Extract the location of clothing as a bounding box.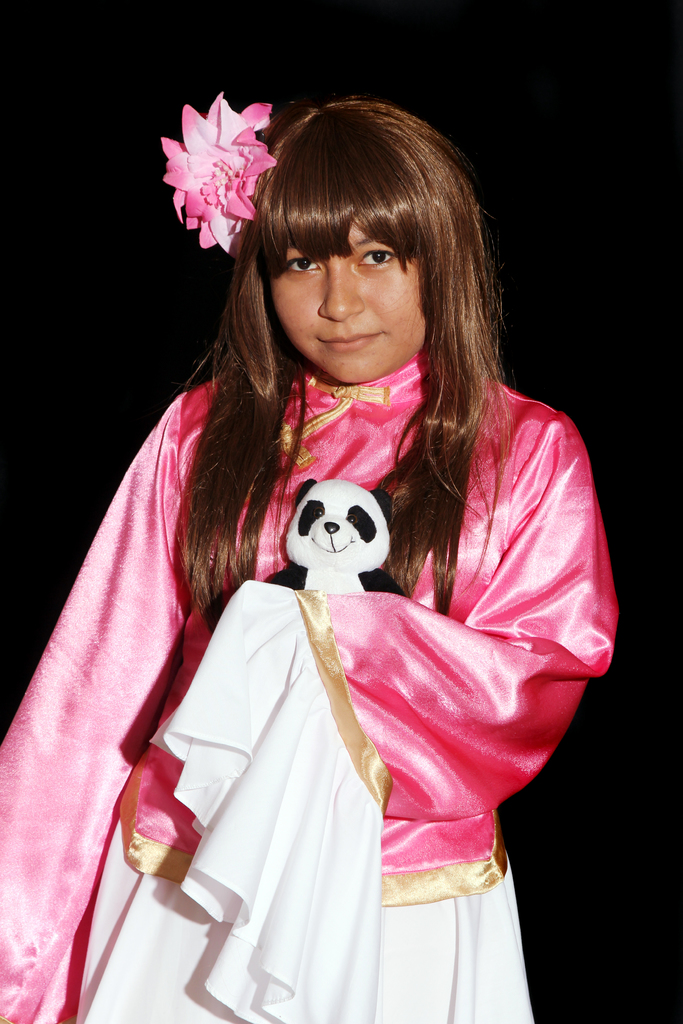
<box>0,351,612,1023</box>.
